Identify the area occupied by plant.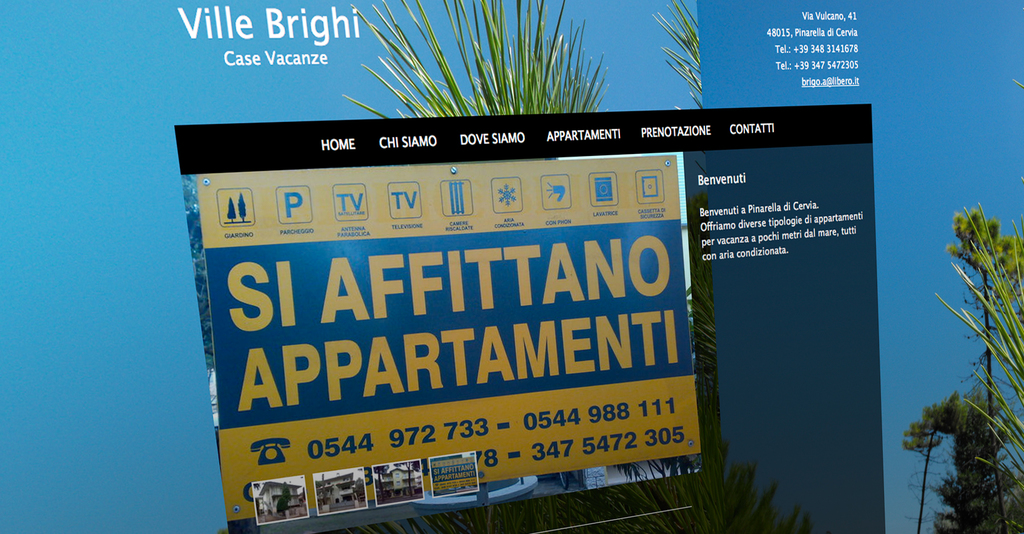
Area: region(649, 0, 724, 449).
